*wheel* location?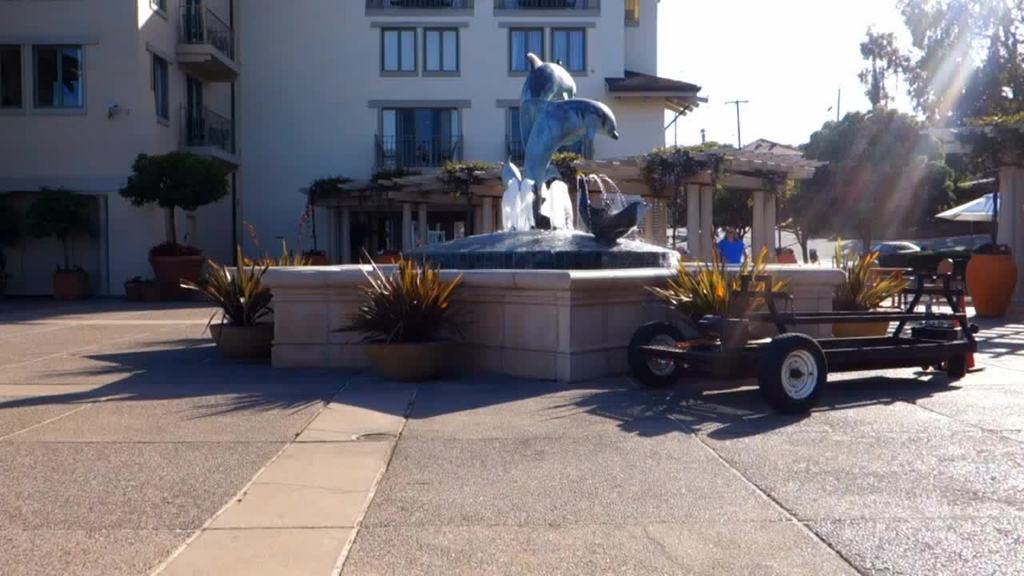
bbox(627, 326, 682, 383)
